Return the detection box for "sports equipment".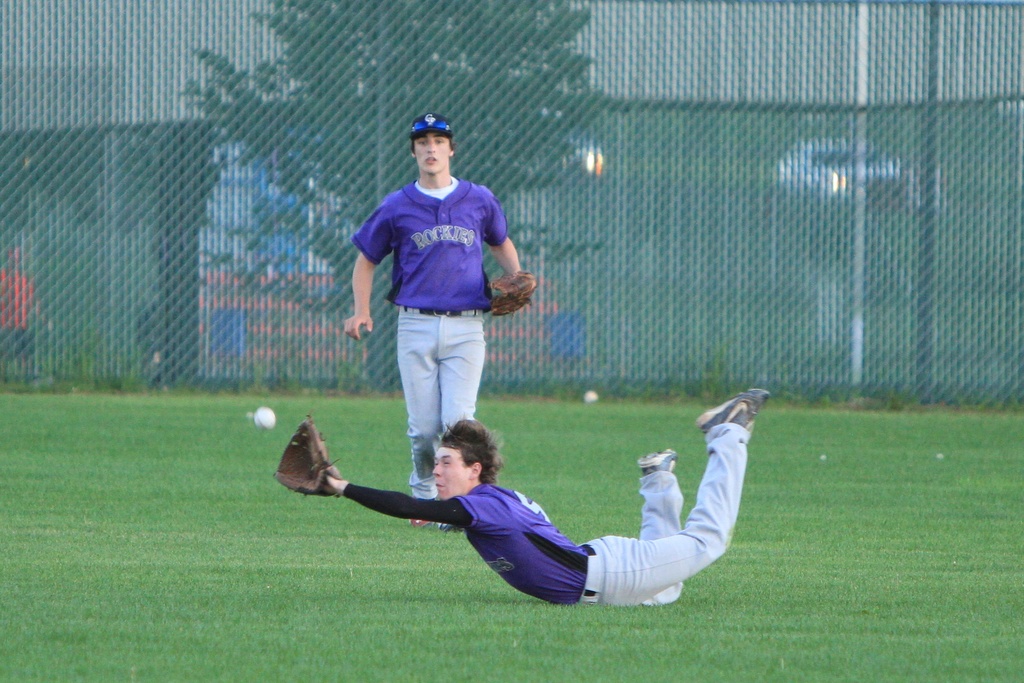
bbox=[272, 407, 341, 497].
